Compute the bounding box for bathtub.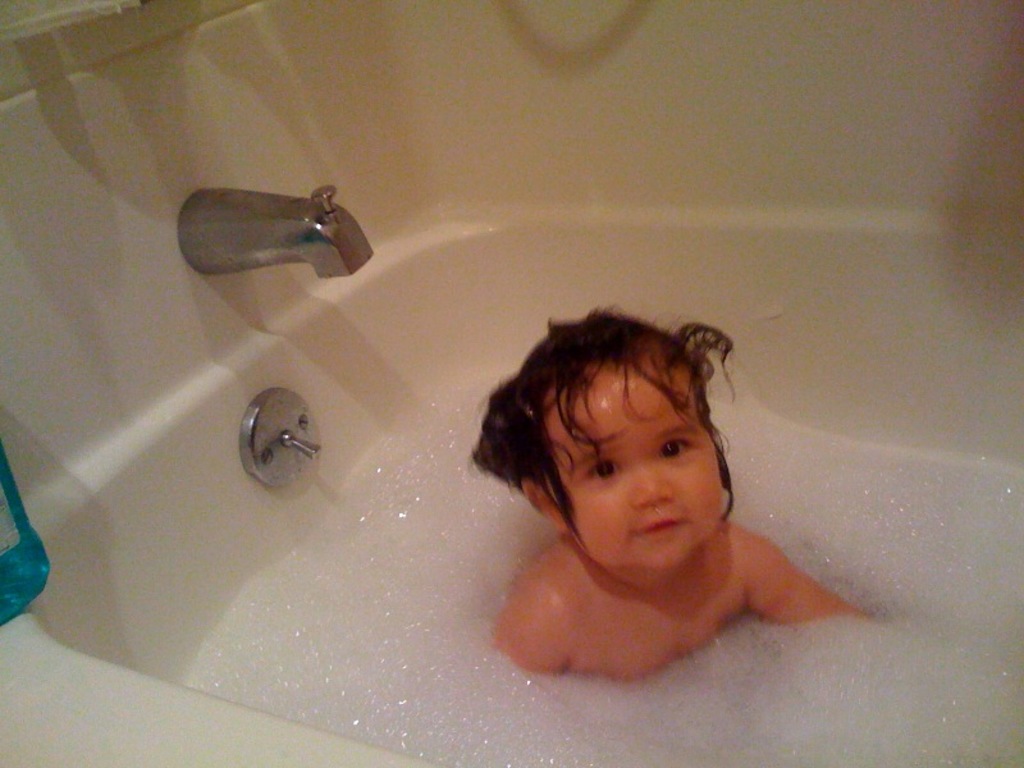
0 0 1023 767.
